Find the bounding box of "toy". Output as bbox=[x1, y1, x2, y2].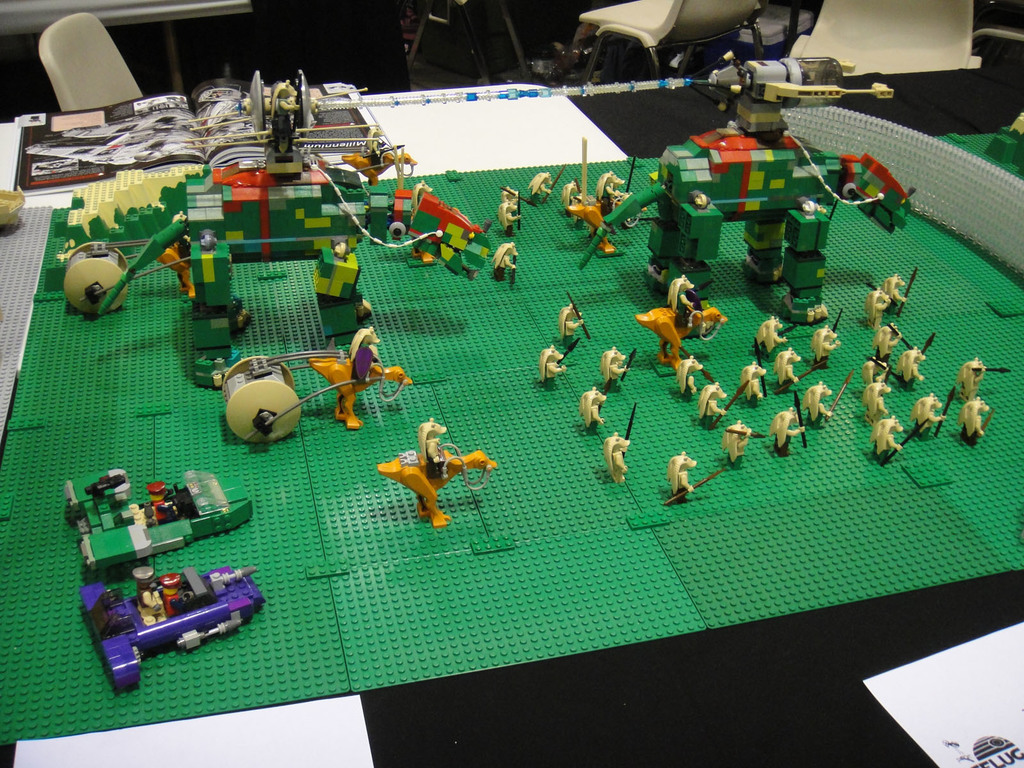
bbox=[589, 167, 637, 227].
